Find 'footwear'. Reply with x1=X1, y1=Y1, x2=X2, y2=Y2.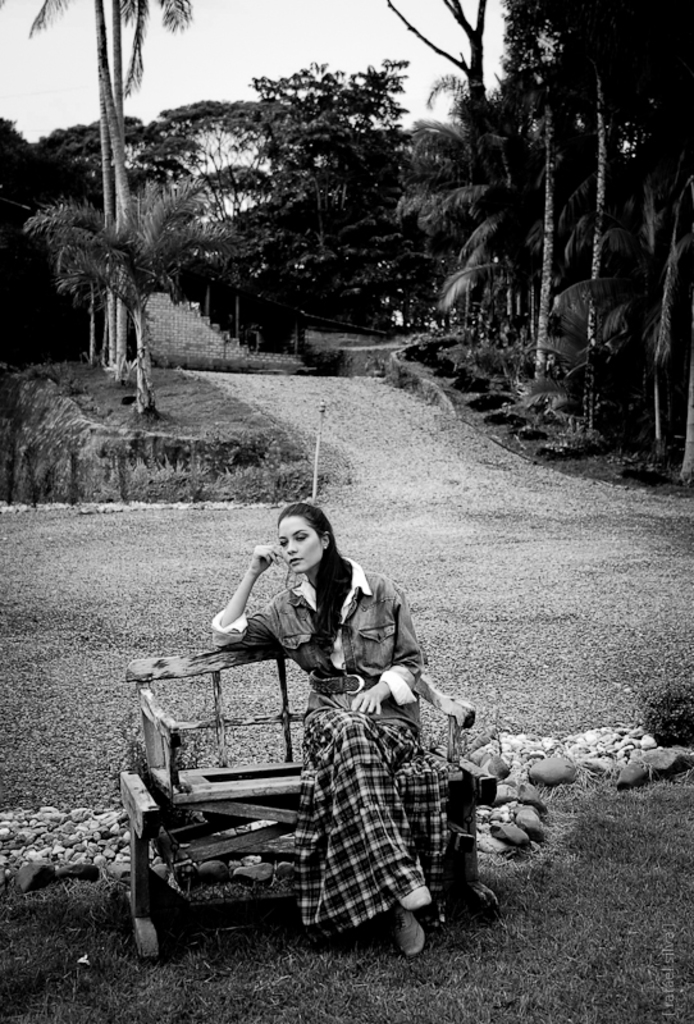
x1=388, y1=905, x2=443, y2=969.
